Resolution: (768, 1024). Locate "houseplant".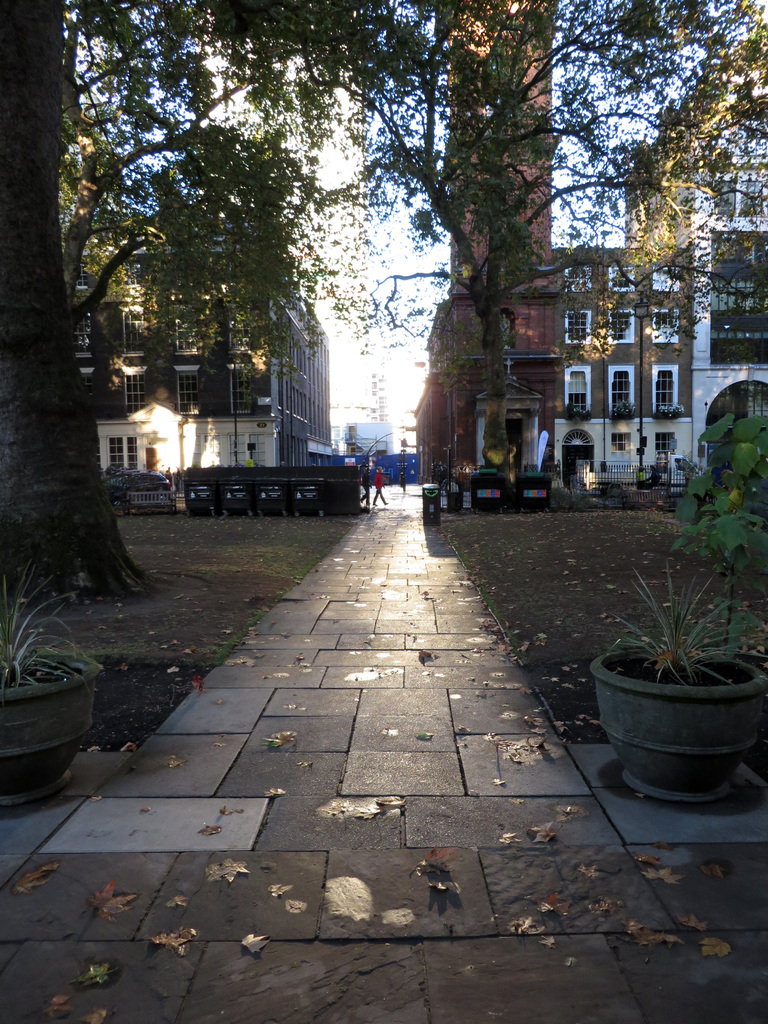
bbox=(0, 560, 100, 821).
